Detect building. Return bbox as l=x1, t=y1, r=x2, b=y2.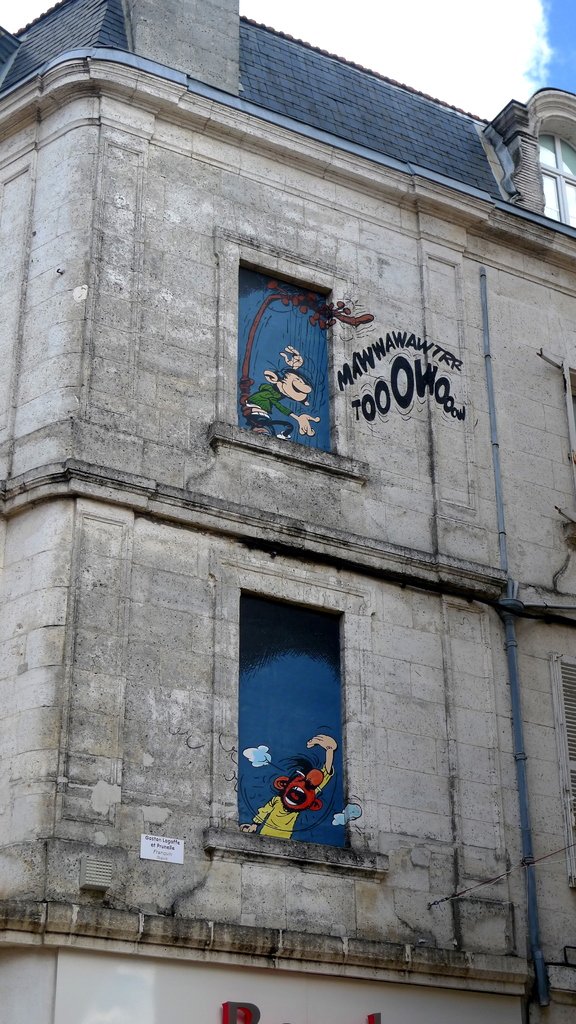
l=0, t=0, r=575, b=1023.
